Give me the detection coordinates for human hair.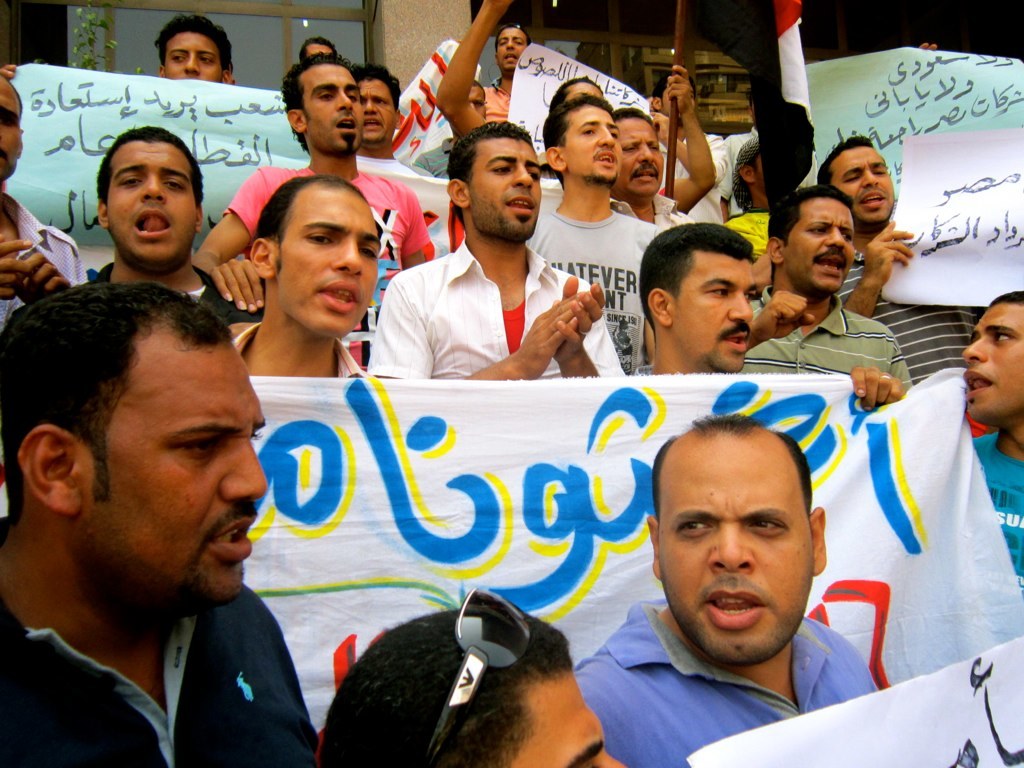
[left=551, top=72, right=603, bottom=106].
